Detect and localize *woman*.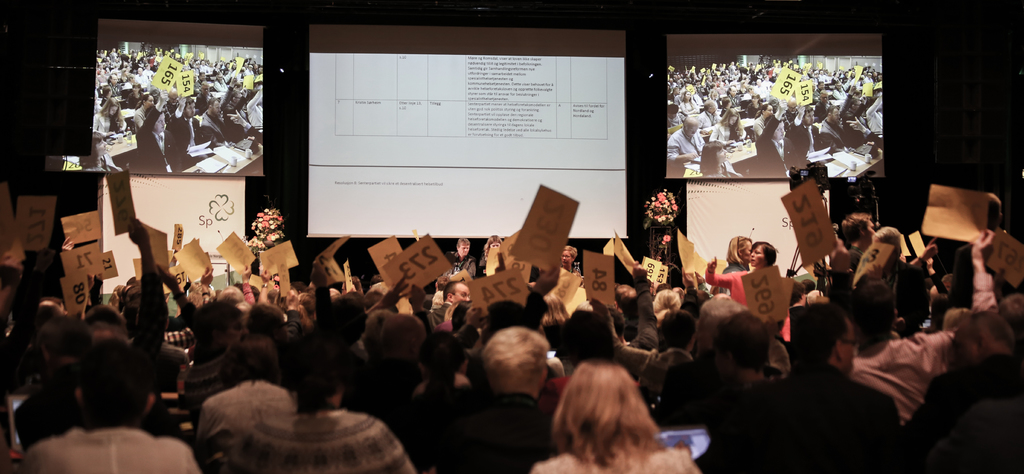
Localized at select_region(720, 234, 753, 295).
